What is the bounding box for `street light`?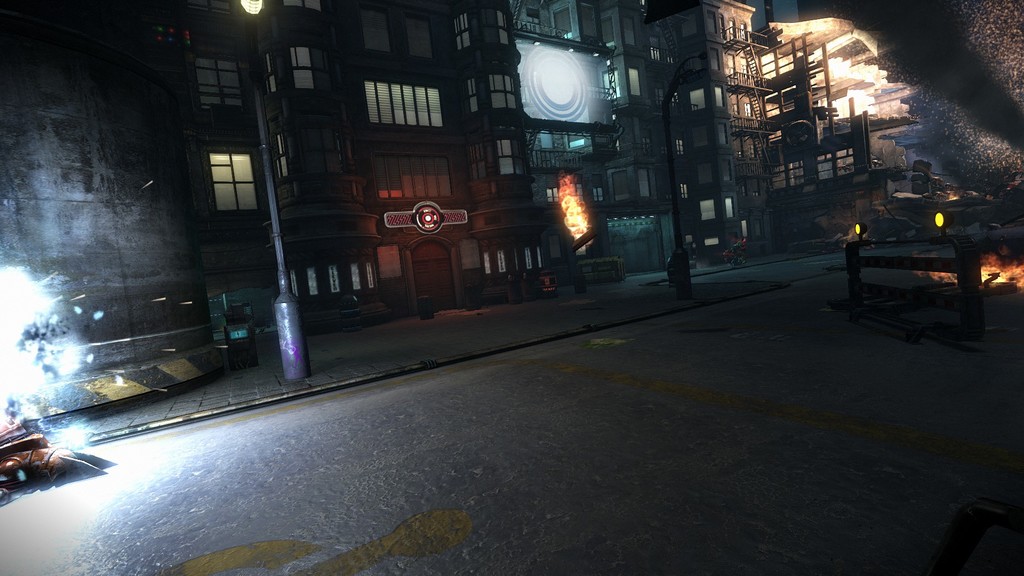
region(656, 44, 712, 290).
